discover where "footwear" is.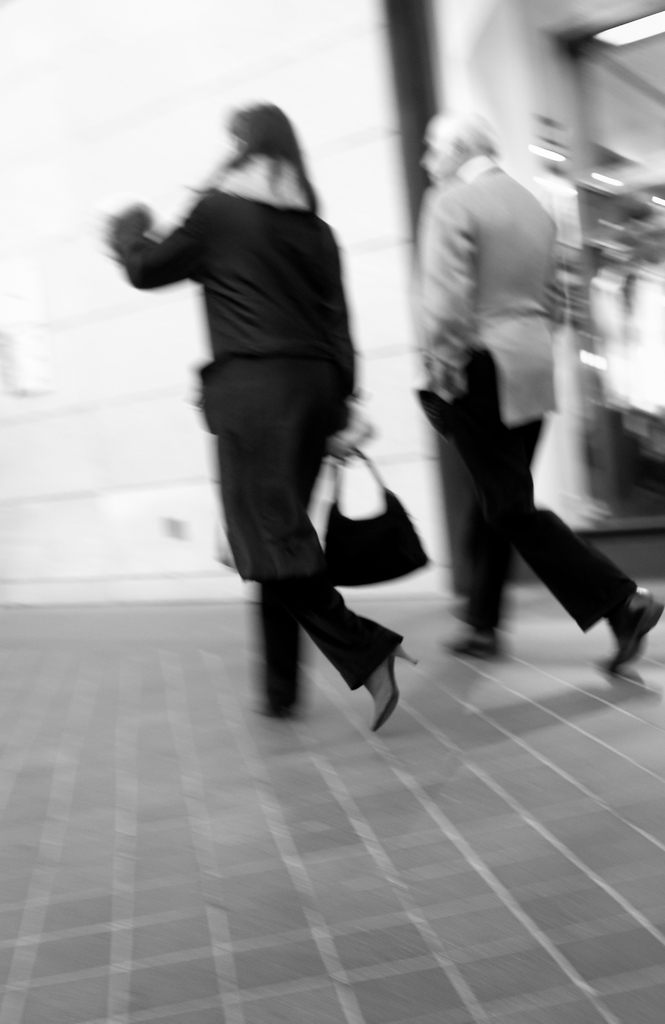
Discovered at <bbox>609, 593, 664, 678</bbox>.
